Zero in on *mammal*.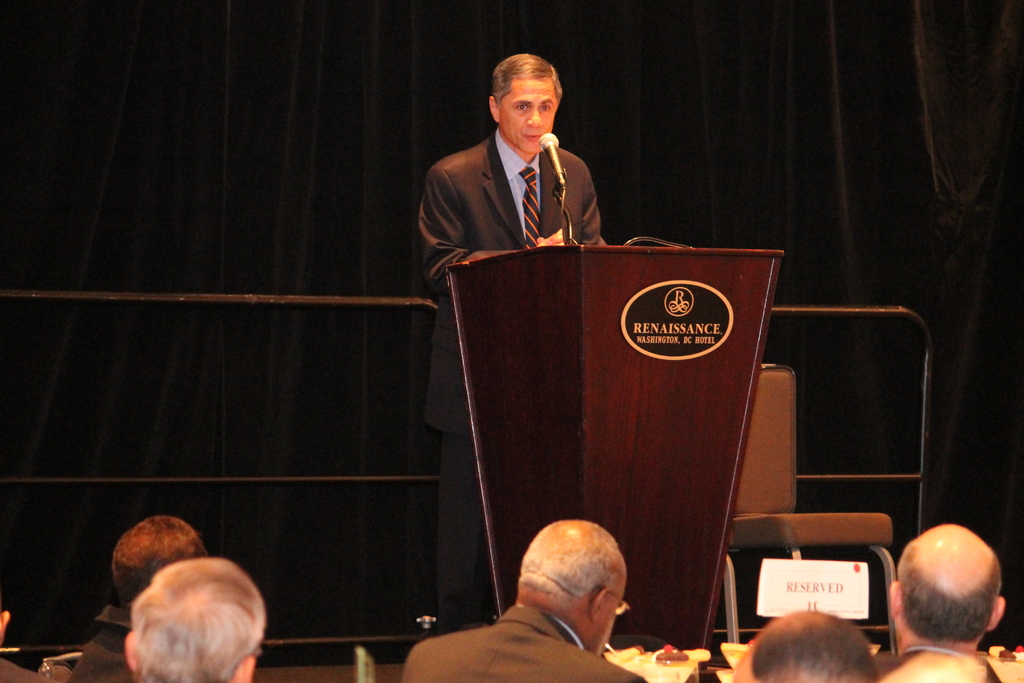
Zeroed in: [left=871, top=523, right=1002, bottom=682].
